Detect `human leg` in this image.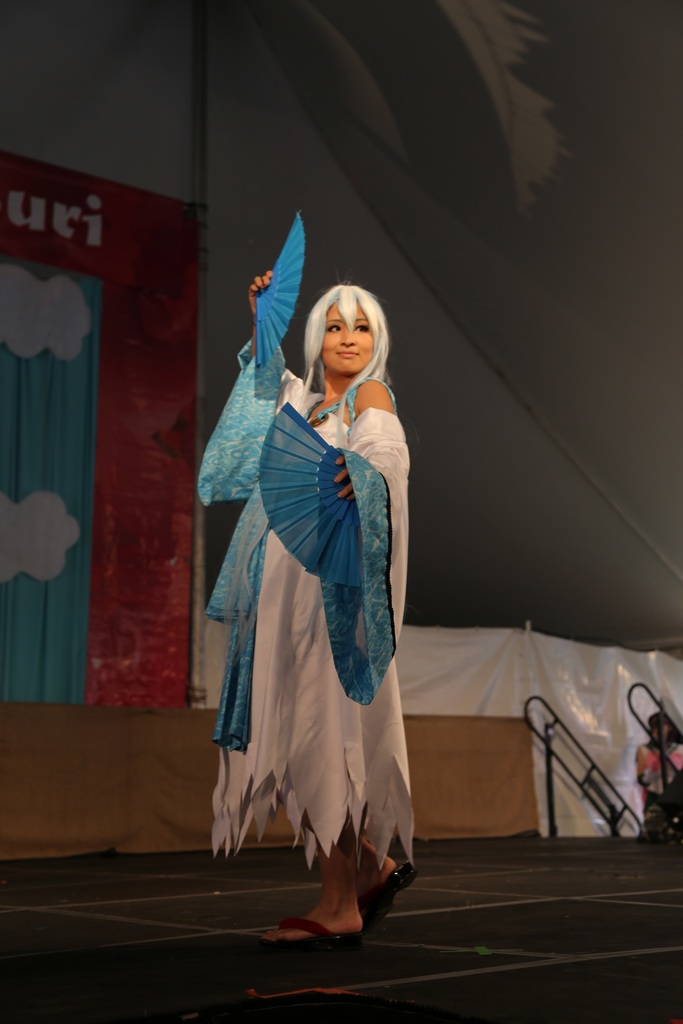
Detection: x1=254, y1=820, x2=408, y2=946.
